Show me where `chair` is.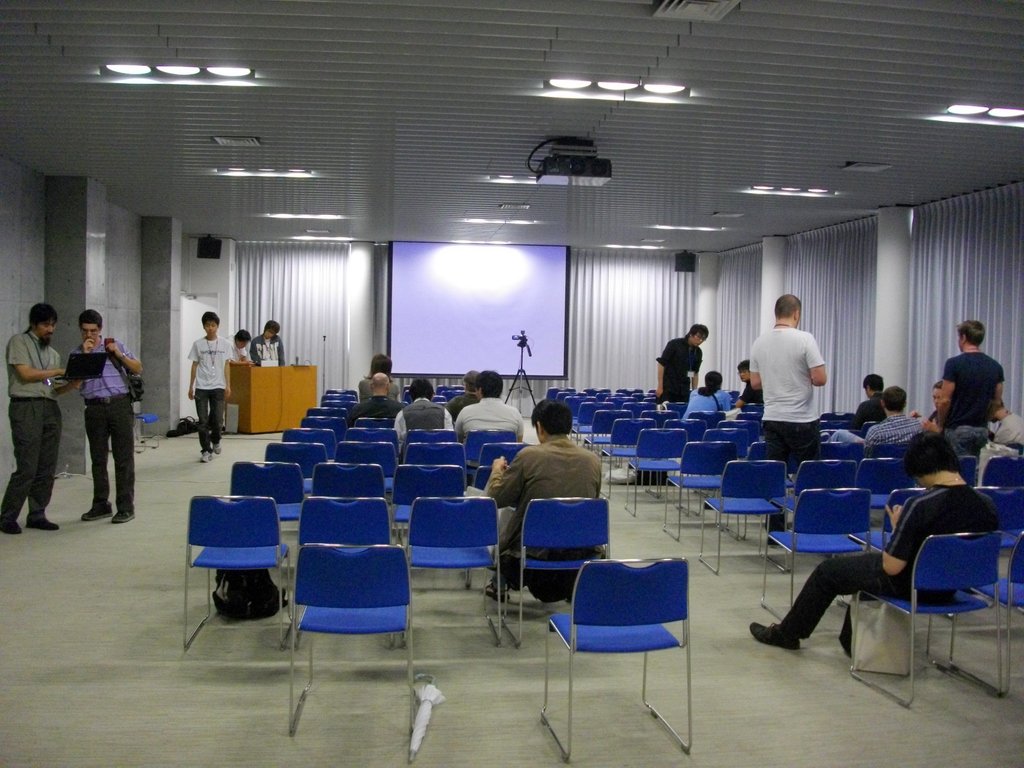
`chair` is at rect(226, 458, 309, 500).
